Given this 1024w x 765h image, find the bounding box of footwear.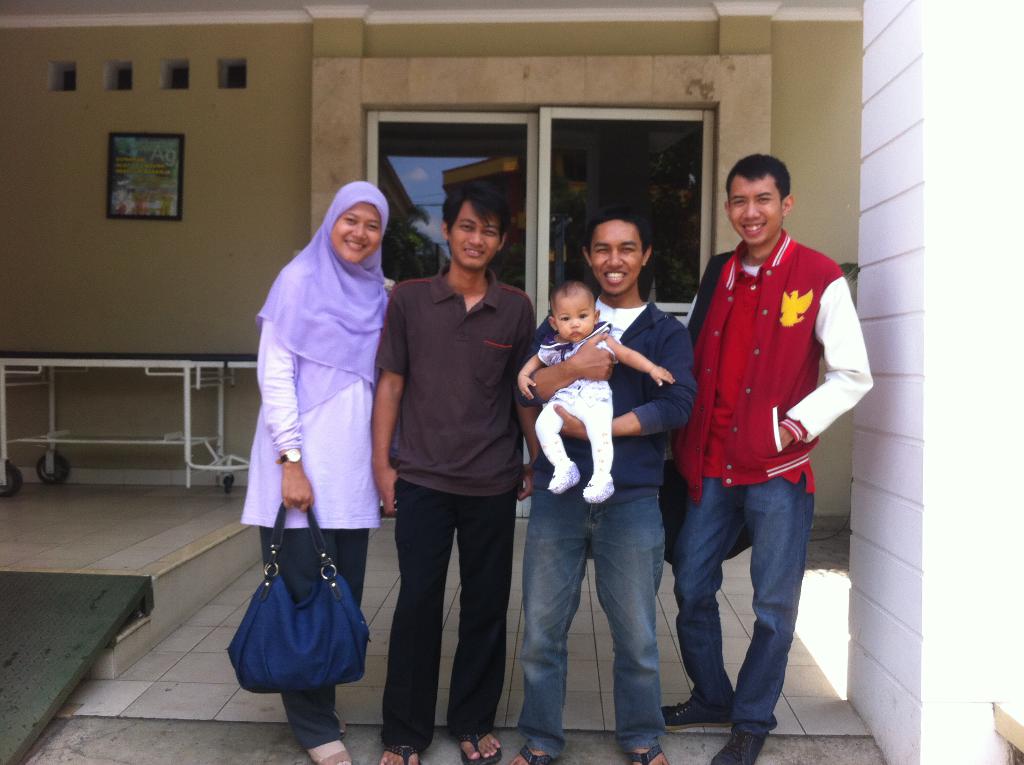
box(624, 741, 671, 764).
